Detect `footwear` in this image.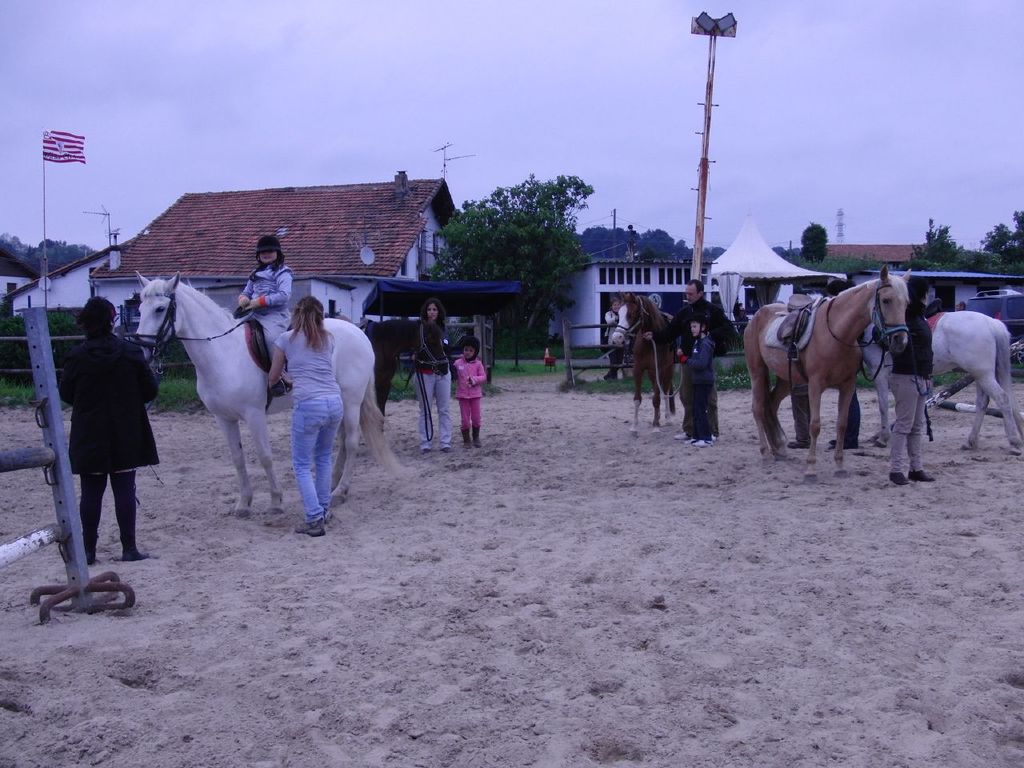
Detection: pyautogui.locateOnScreen(292, 515, 319, 541).
